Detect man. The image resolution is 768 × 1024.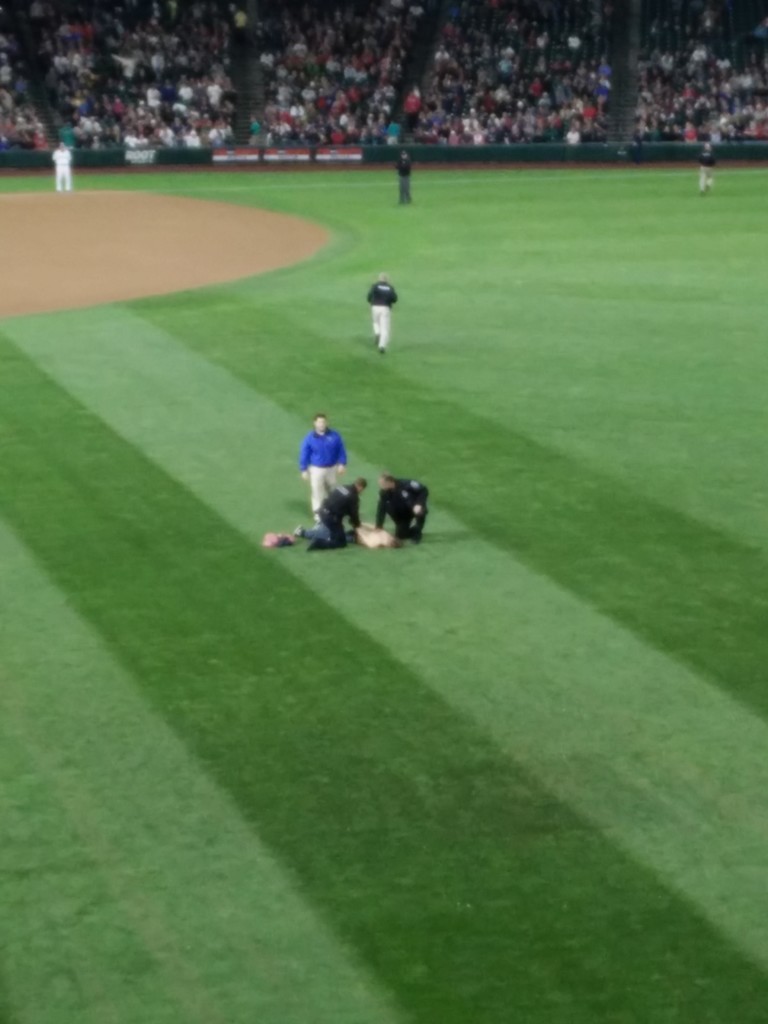
select_region(56, 140, 72, 193).
